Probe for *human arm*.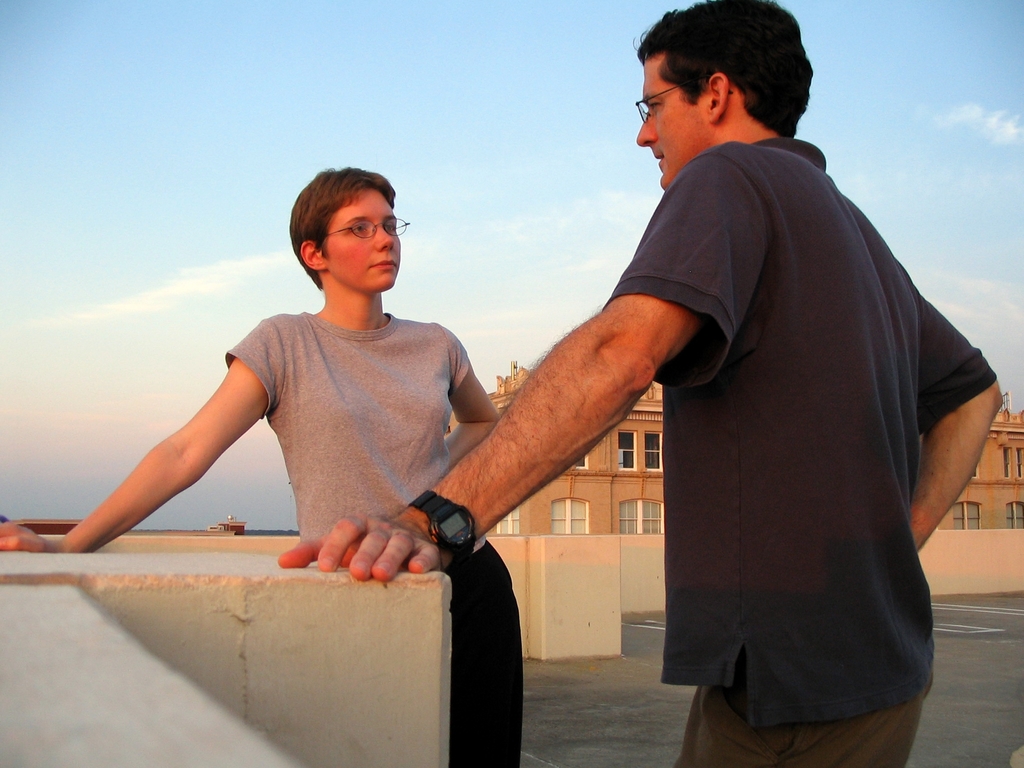
Probe result: (445, 344, 499, 468).
